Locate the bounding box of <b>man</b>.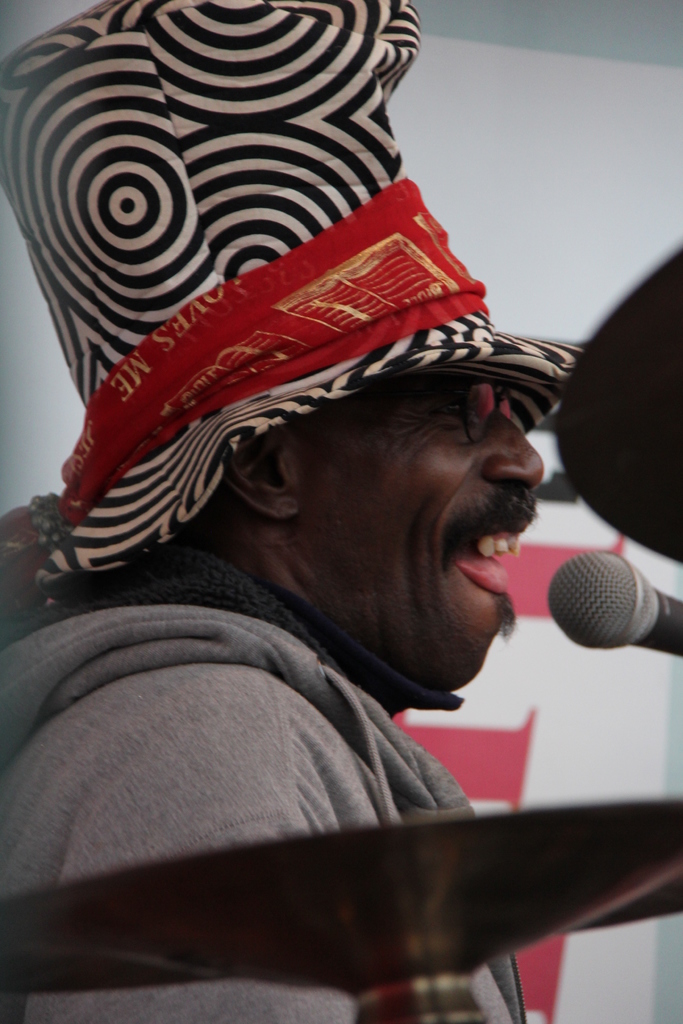
Bounding box: 0 8 594 1023.
